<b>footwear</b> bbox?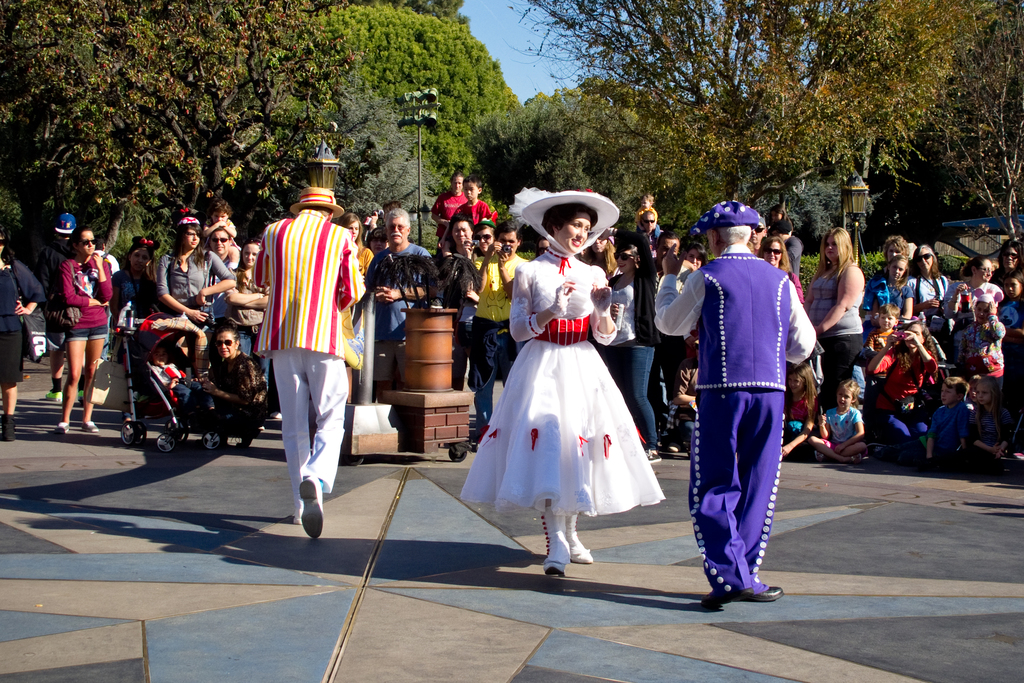
box(570, 507, 594, 566)
